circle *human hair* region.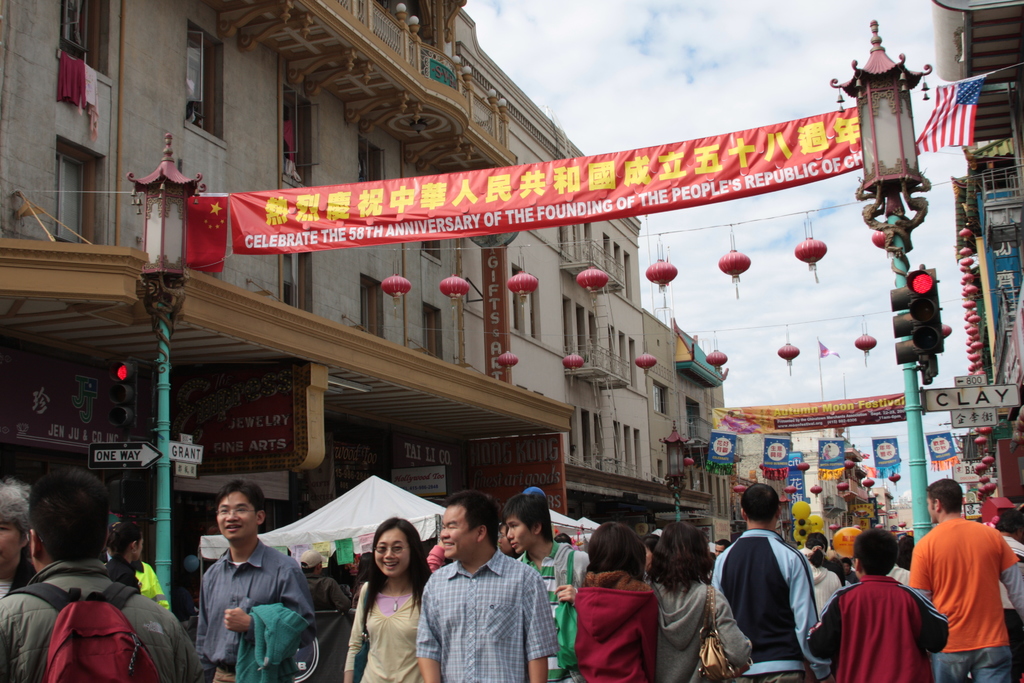
Region: x1=589 y1=521 x2=644 y2=577.
